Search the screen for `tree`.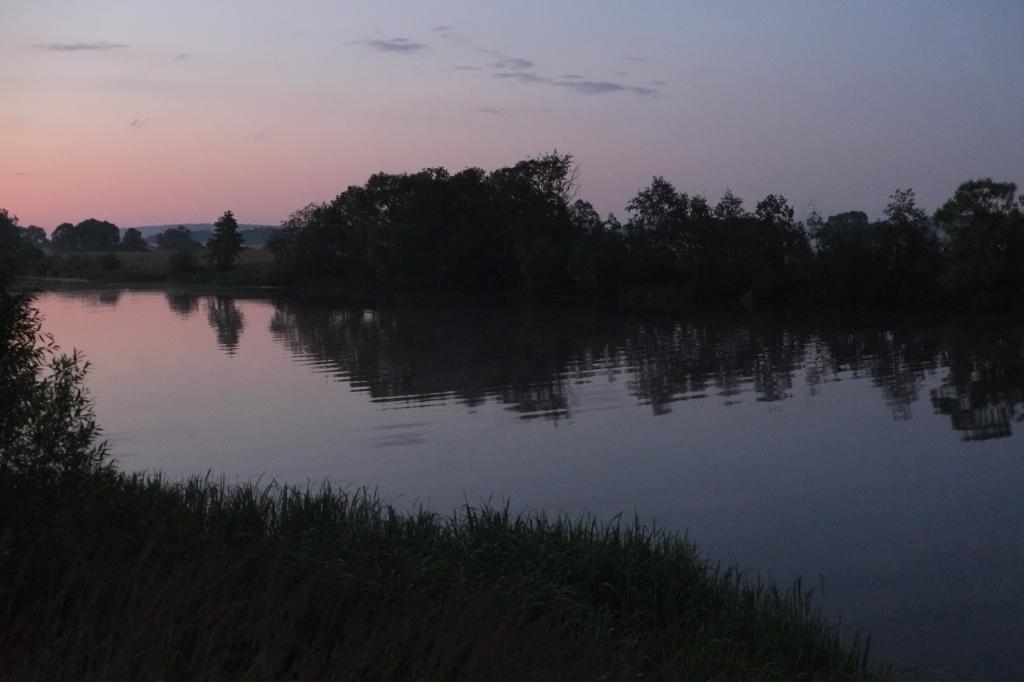
Found at {"left": 120, "top": 225, "right": 144, "bottom": 251}.
